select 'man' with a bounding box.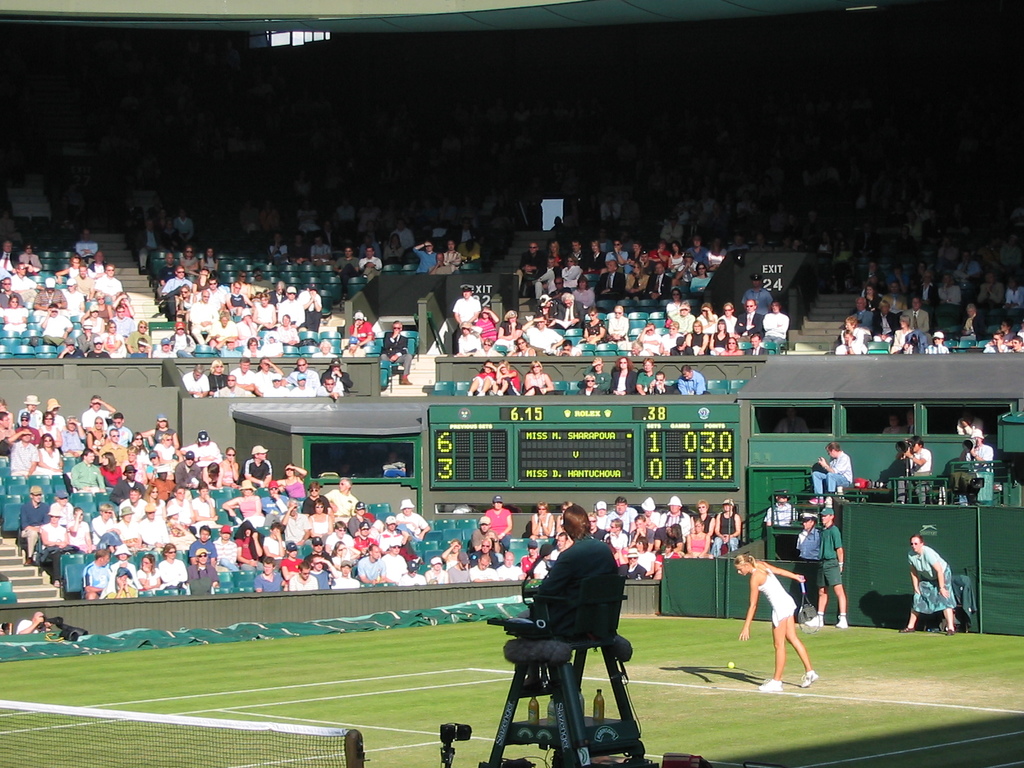
795 512 823 565.
